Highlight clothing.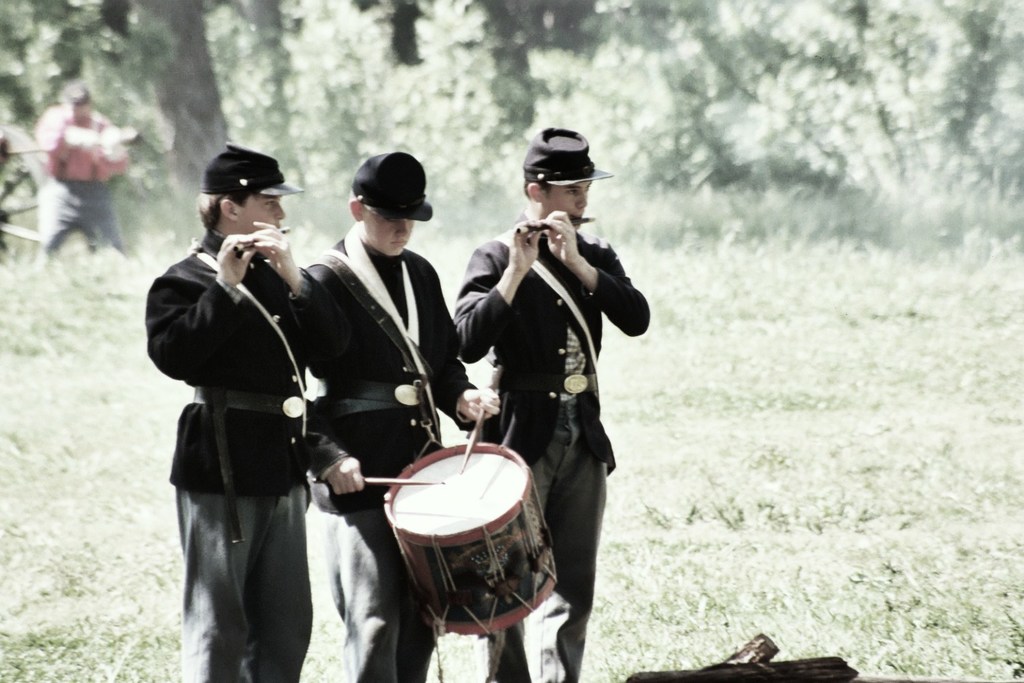
Highlighted region: x1=451 y1=219 x2=650 y2=682.
